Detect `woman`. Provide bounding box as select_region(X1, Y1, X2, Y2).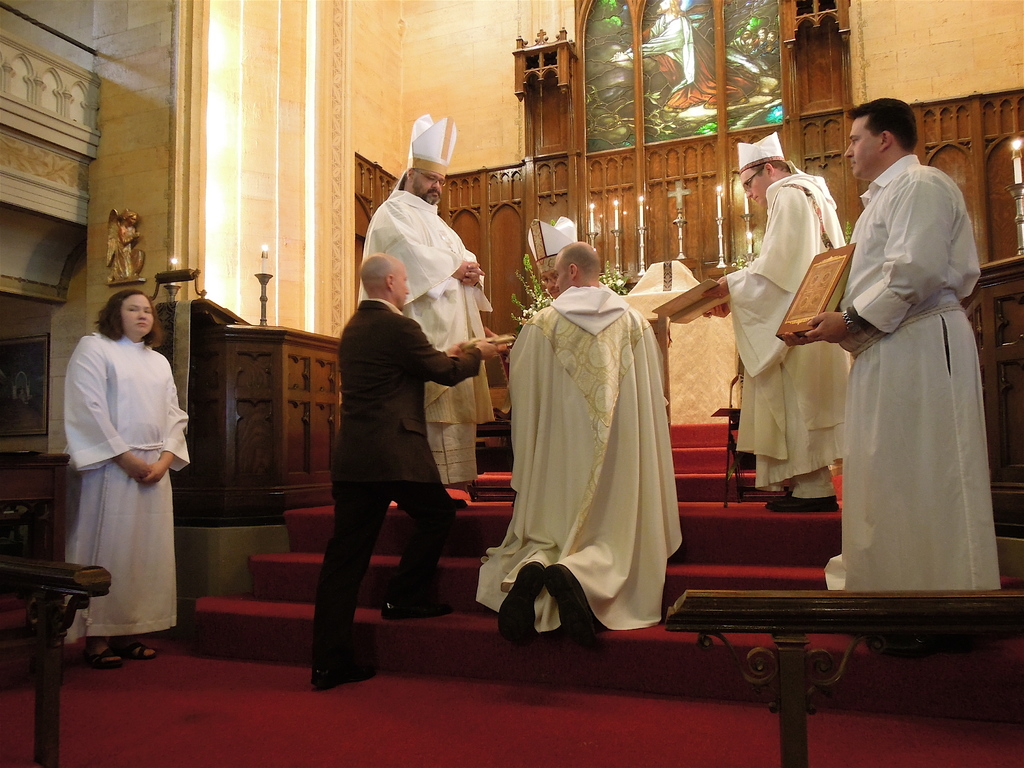
select_region(58, 276, 190, 666).
